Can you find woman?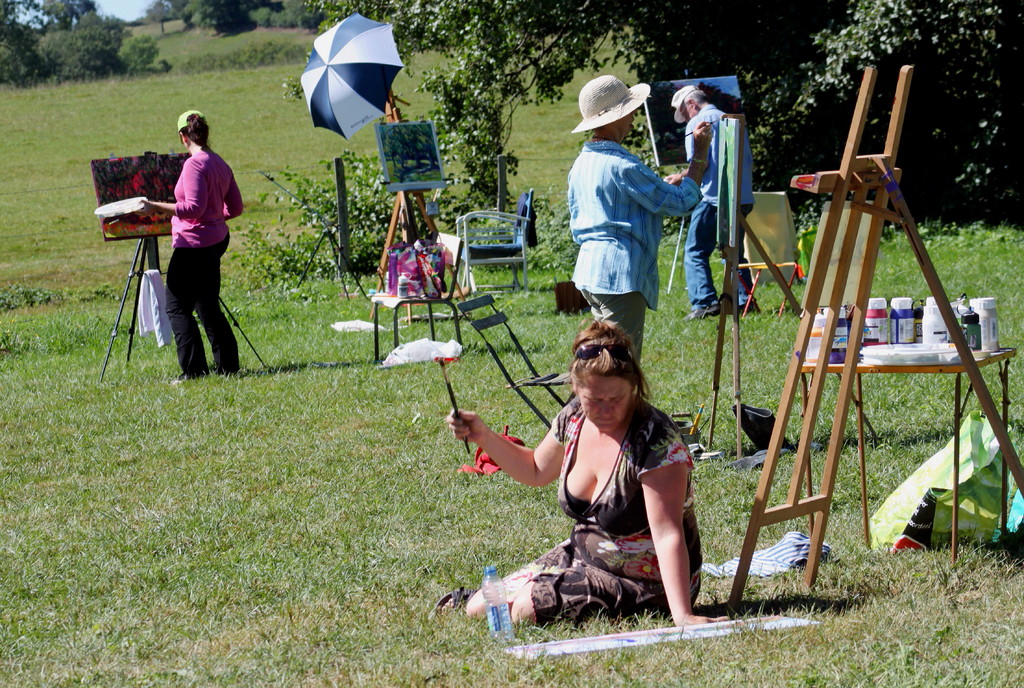
Yes, bounding box: detection(502, 306, 701, 651).
